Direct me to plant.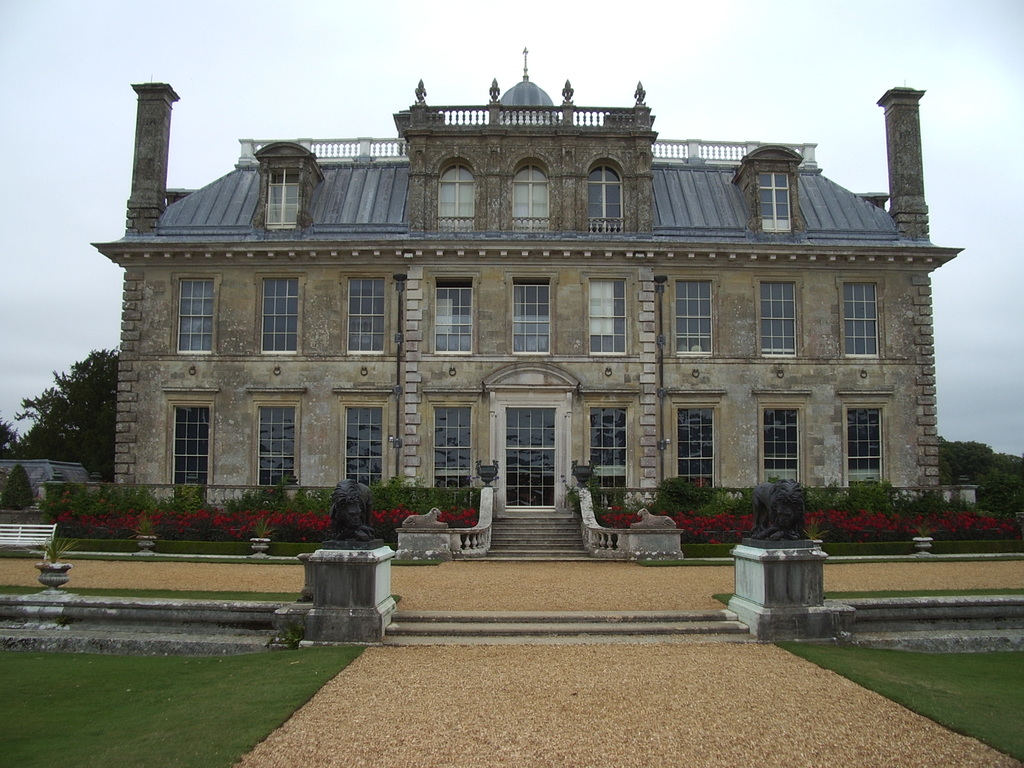
Direction: rect(266, 607, 306, 648).
